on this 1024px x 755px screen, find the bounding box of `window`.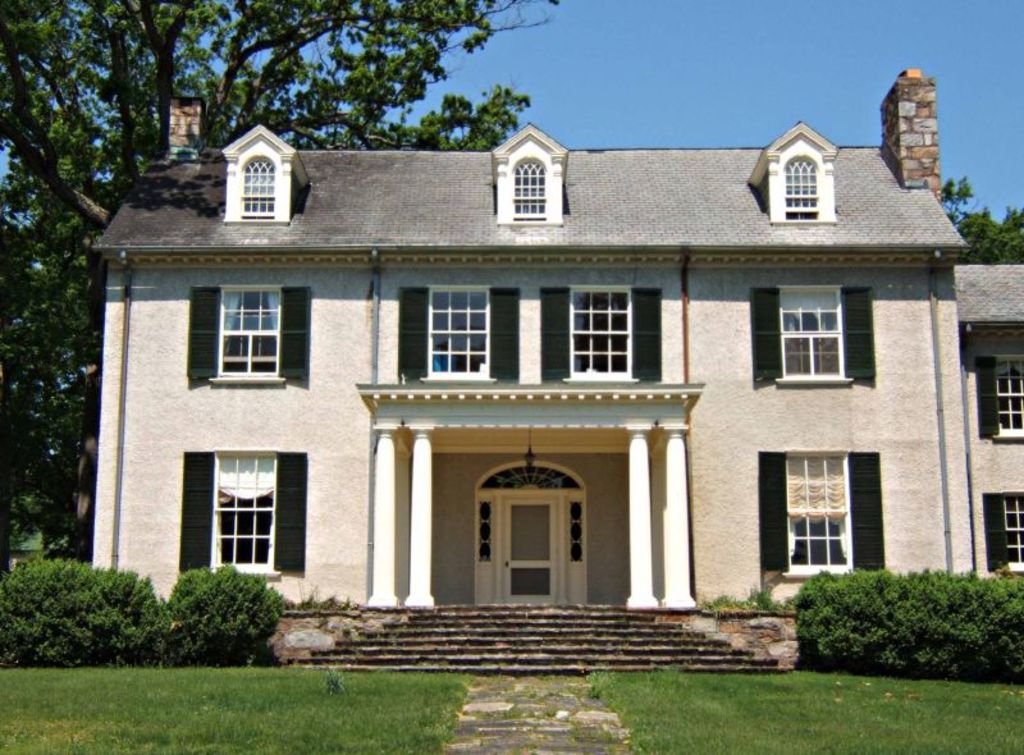
Bounding box: Rect(1000, 493, 1023, 559).
